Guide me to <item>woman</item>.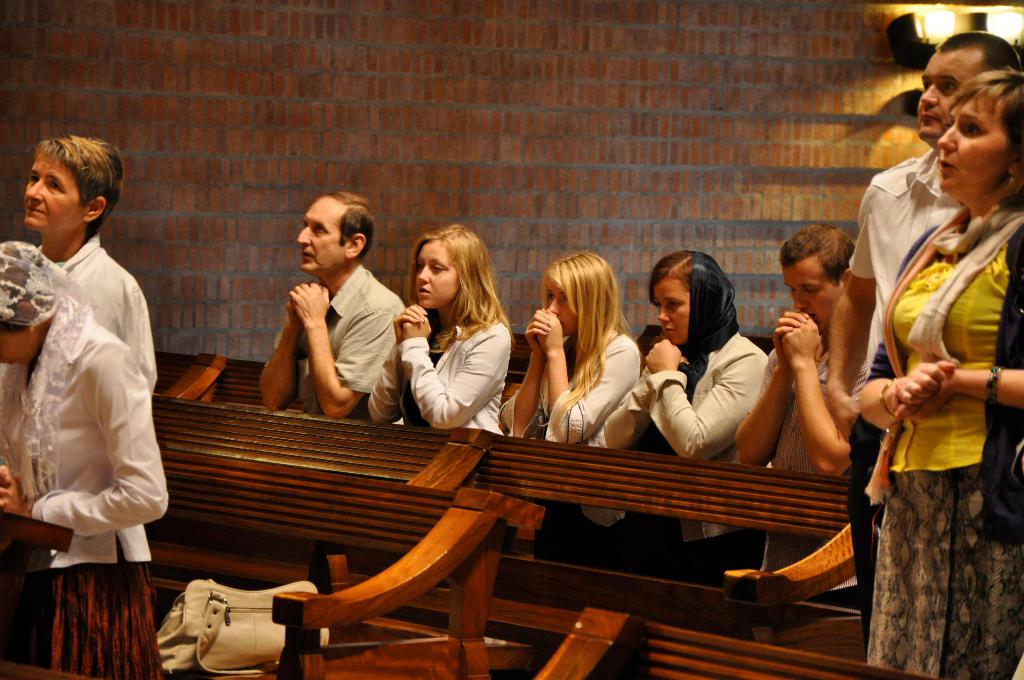
Guidance: bbox=(0, 131, 164, 555).
